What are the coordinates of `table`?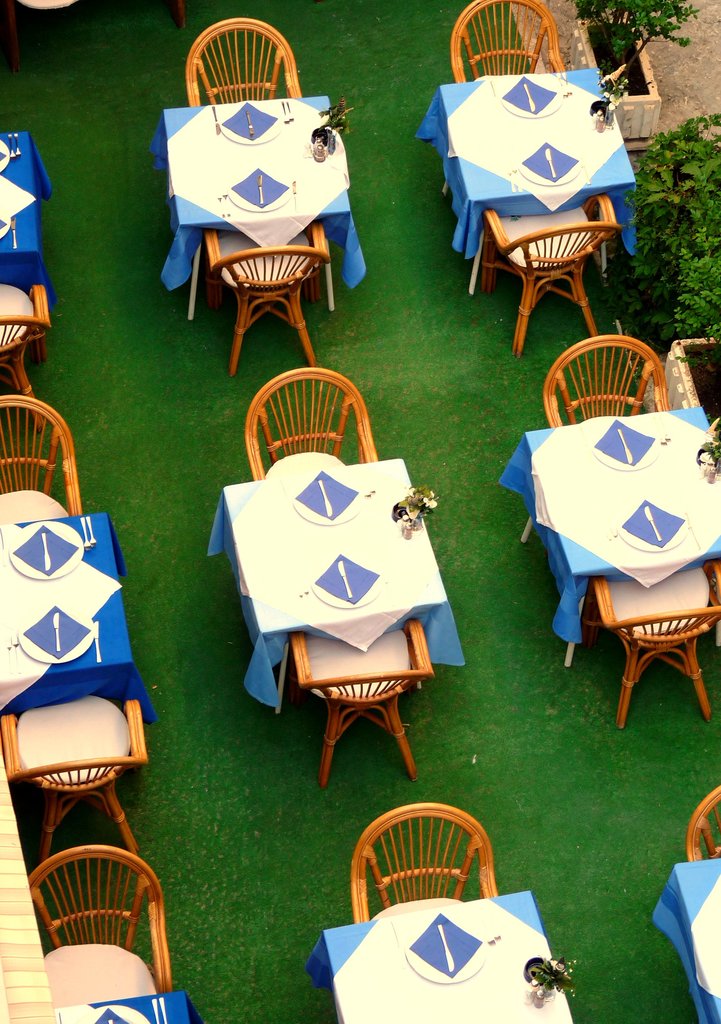
l=0, t=127, r=56, b=295.
